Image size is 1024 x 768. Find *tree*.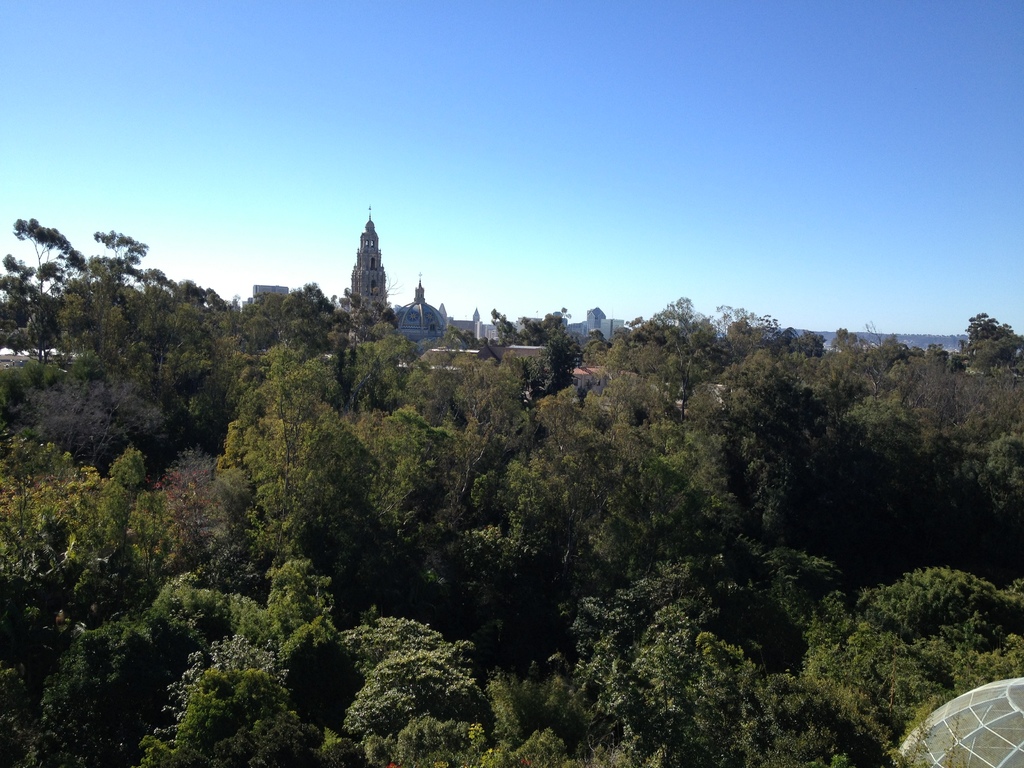
0, 278, 1023, 767.
